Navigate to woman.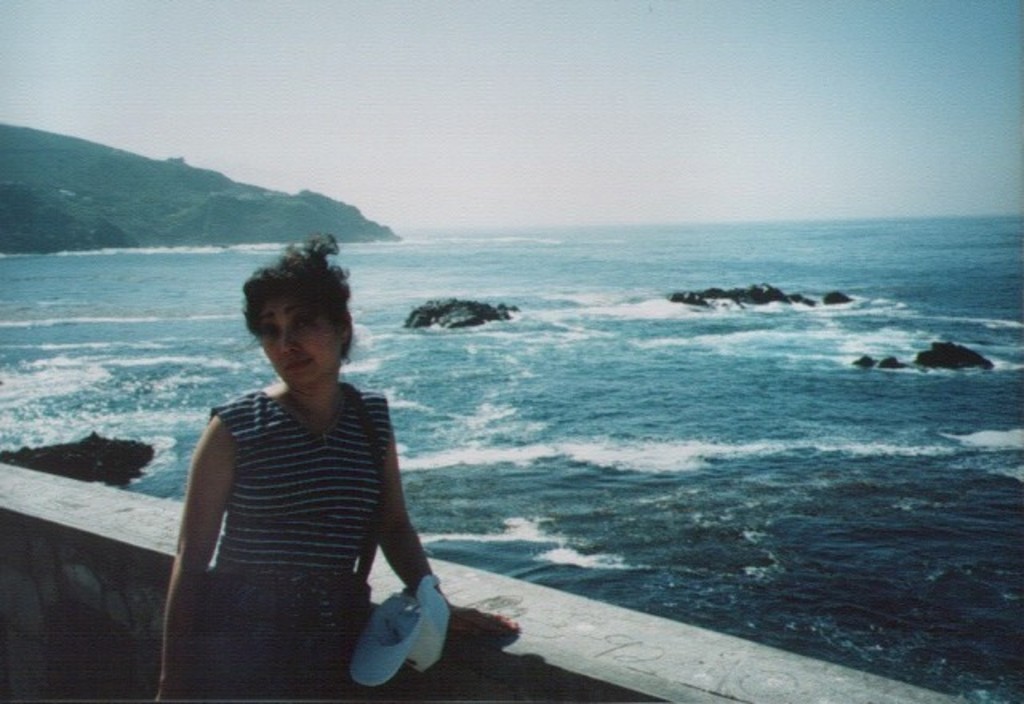
Navigation target: locate(149, 229, 515, 702).
